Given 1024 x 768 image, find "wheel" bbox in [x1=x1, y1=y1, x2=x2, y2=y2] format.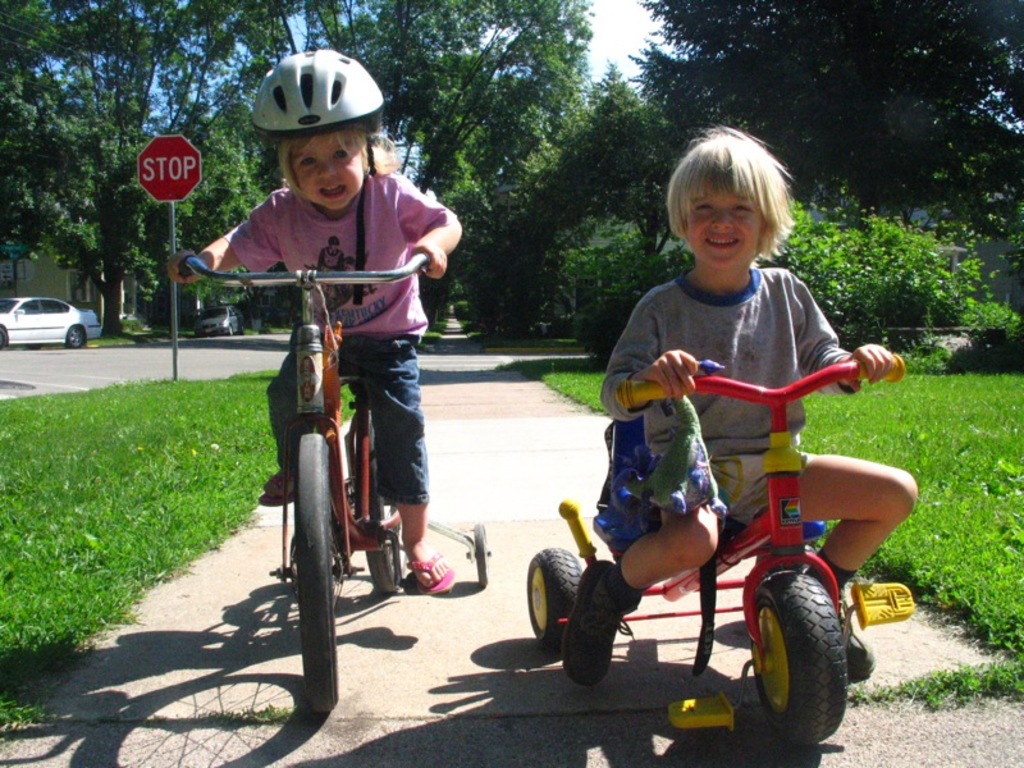
[x1=64, y1=324, x2=88, y2=348].
